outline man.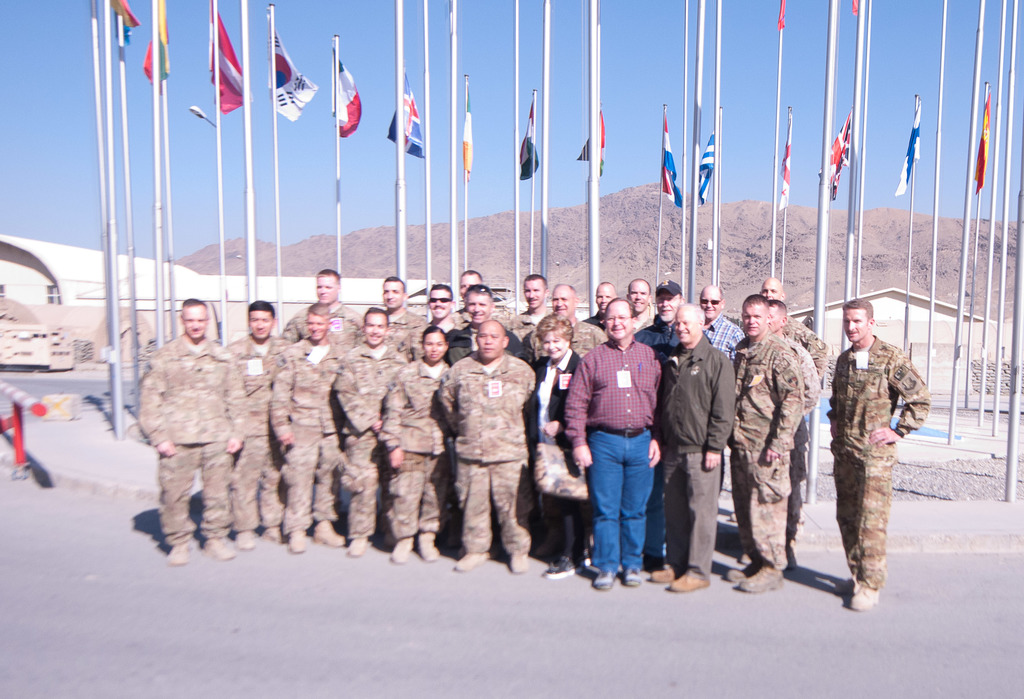
Outline: left=442, top=284, right=519, bottom=566.
